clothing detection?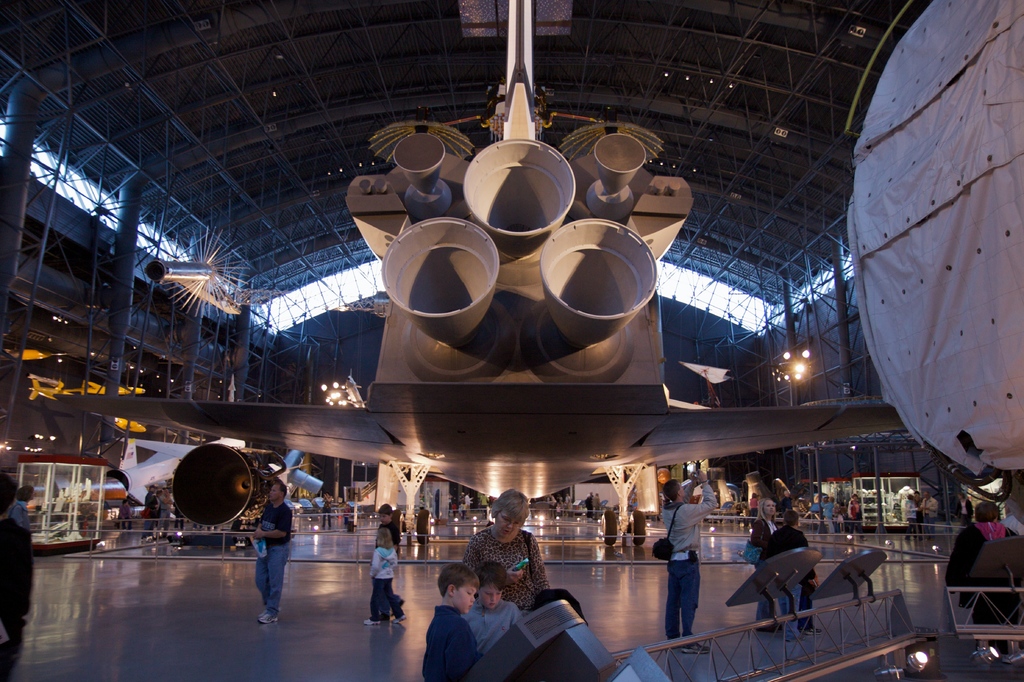
Rect(461, 523, 550, 611)
